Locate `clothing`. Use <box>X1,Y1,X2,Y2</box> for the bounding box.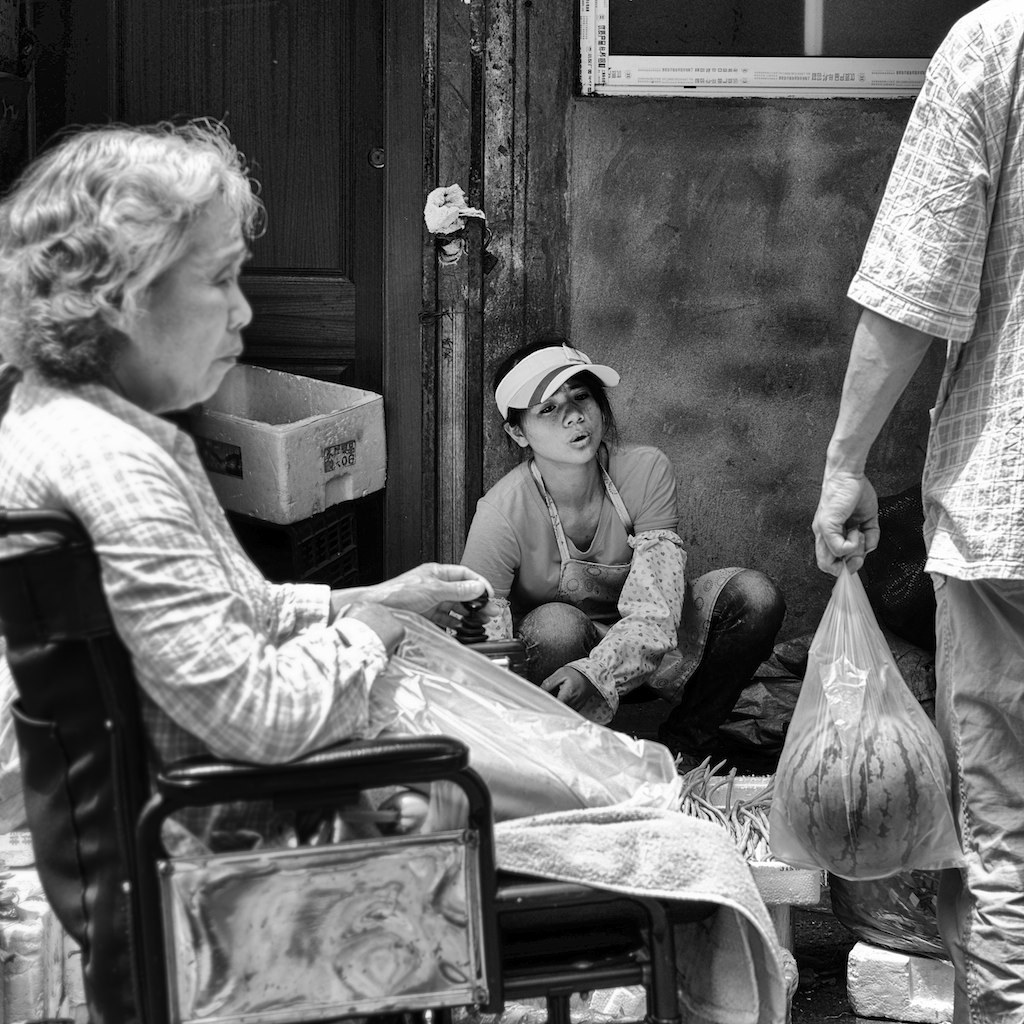
<box>848,0,1020,1023</box>.
